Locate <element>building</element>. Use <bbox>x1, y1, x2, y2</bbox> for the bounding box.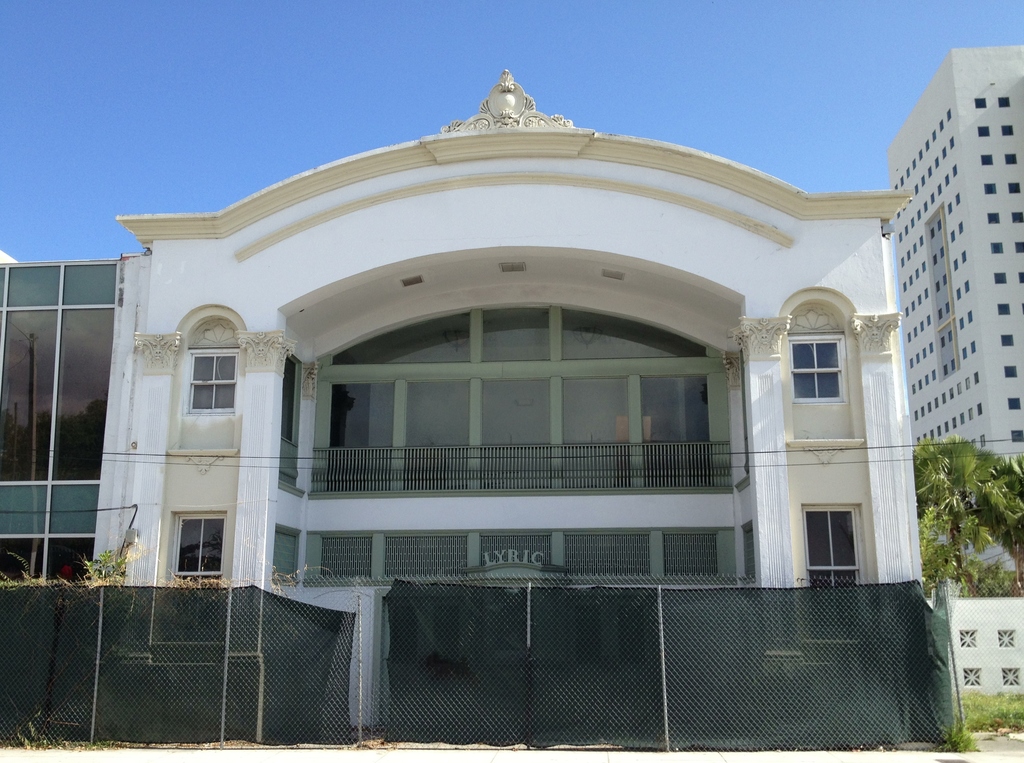
<bbox>886, 45, 1023, 593</bbox>.
